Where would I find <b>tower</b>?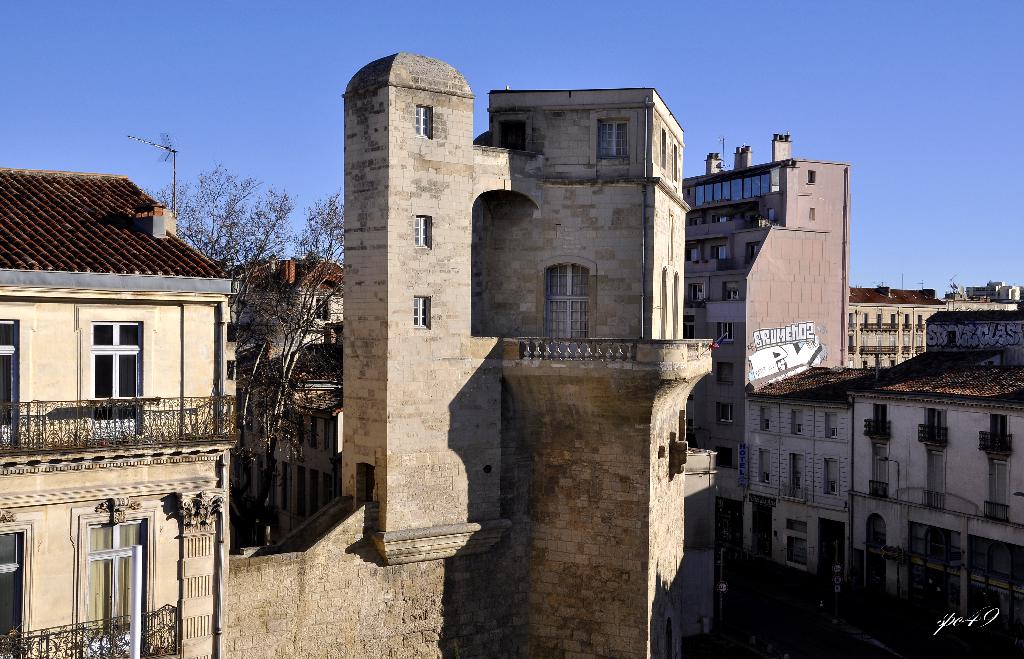
At 335, 50, 714, 566.
